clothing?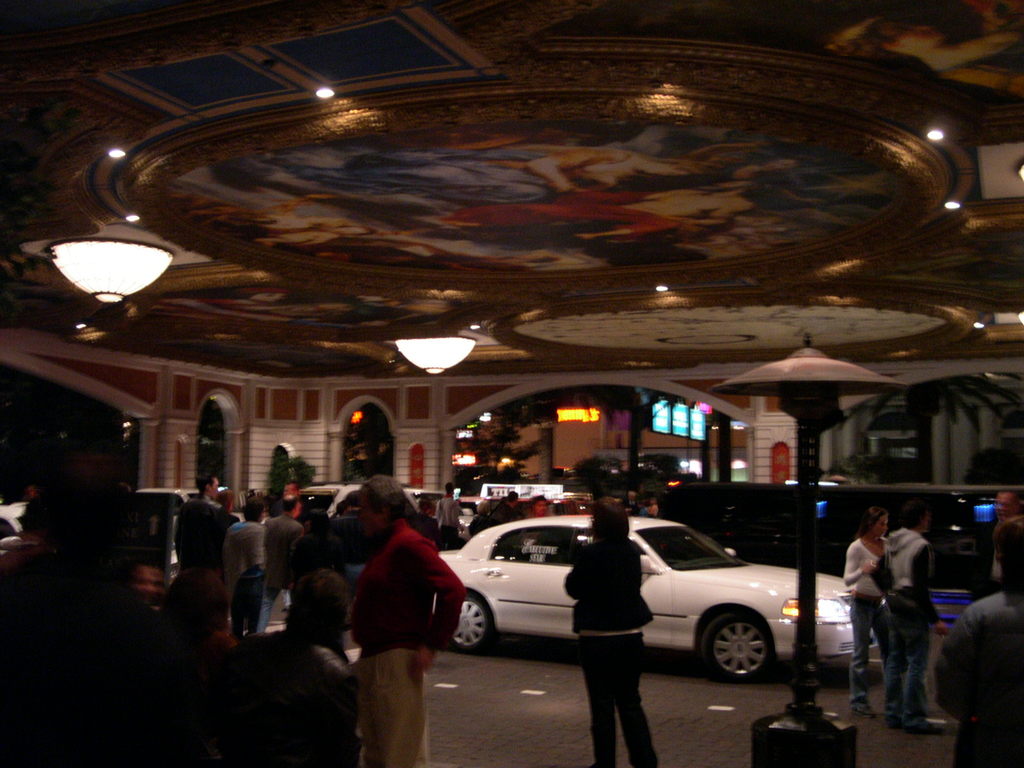
bbox=(362, 528, 461, 762)
